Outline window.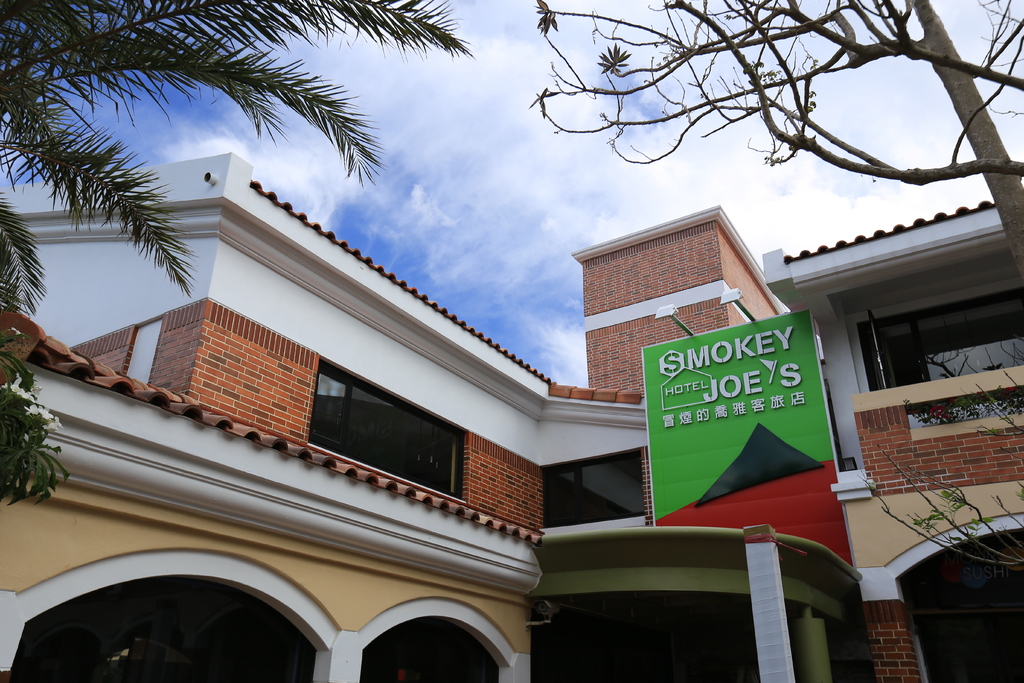
Outline: crop(537, 444, 650, 539).
